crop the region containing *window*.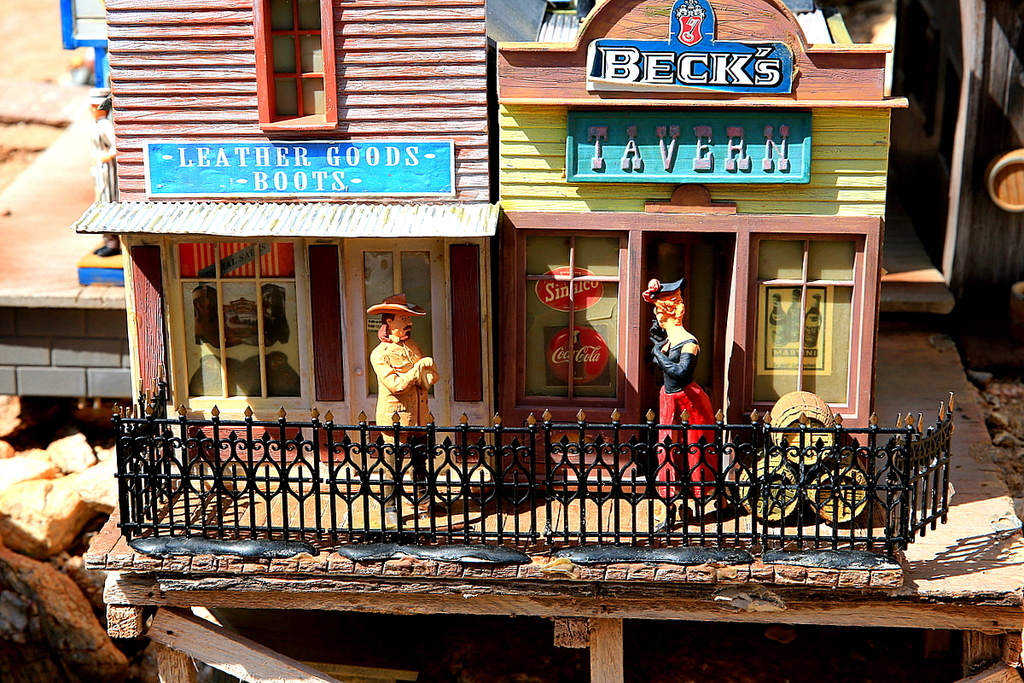
Crop region: box(730, 212, 877, 433).
